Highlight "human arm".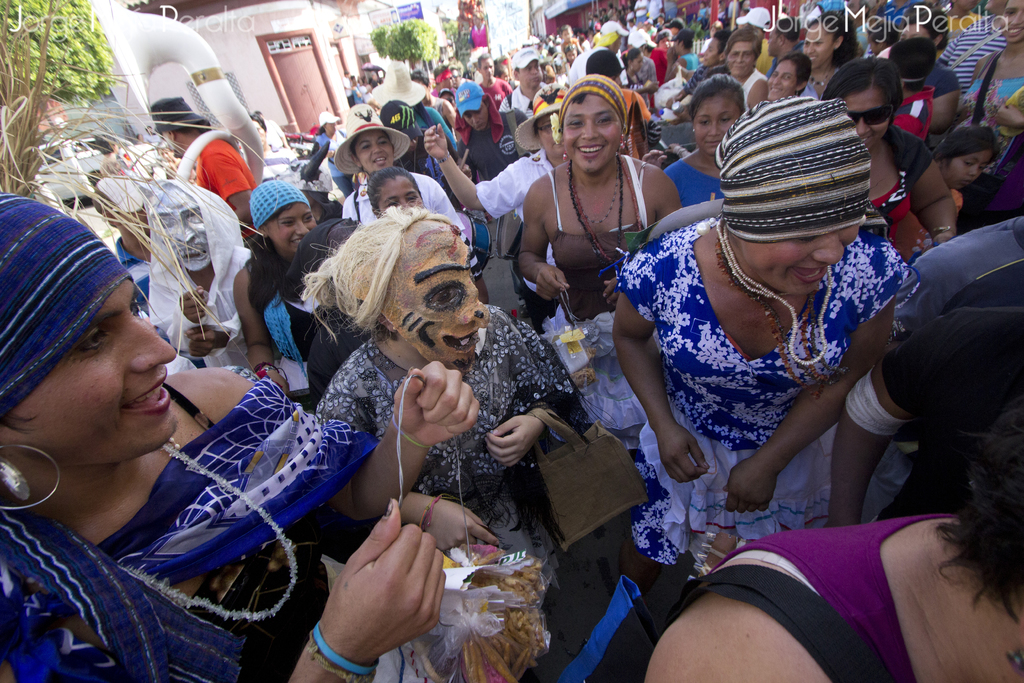
Highlighted region: <region>752, 79, 777, 113</region>.
